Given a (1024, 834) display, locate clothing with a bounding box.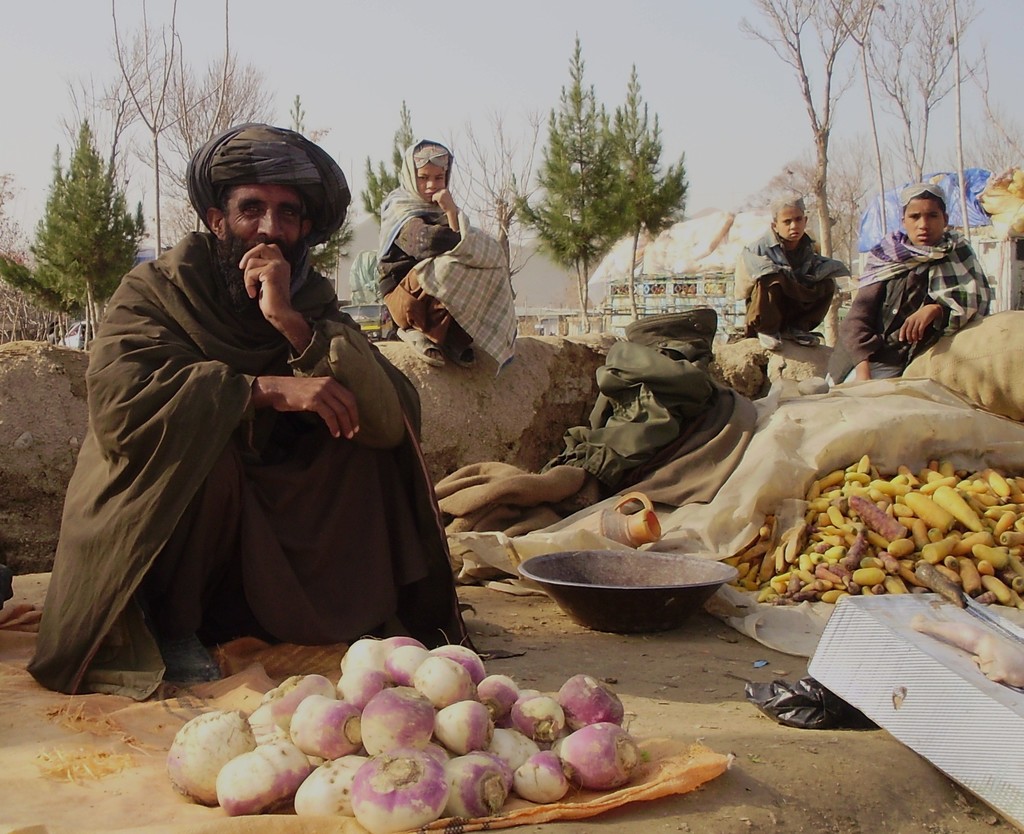
Located: [left=829, top=230, right=989, bottom=389].
